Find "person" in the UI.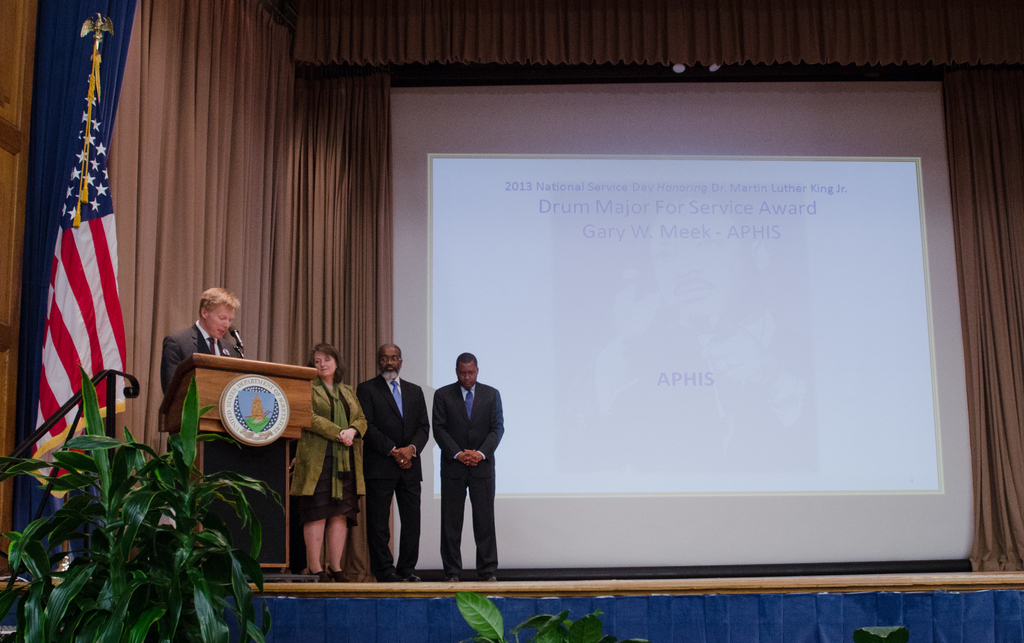
UI element at (293,340,366,582).
